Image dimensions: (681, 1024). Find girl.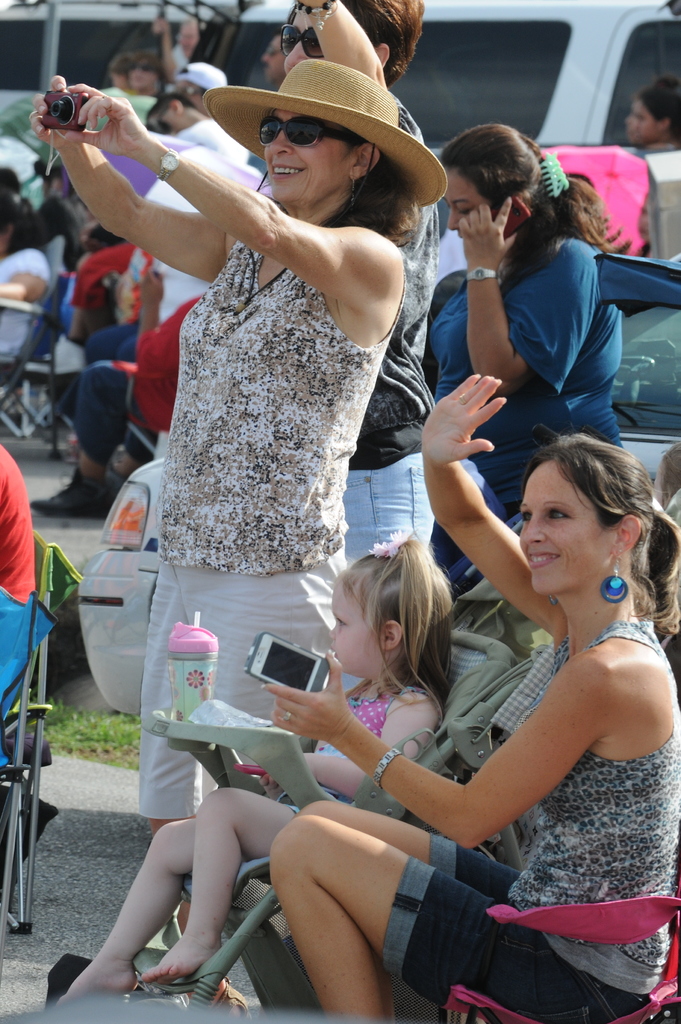
(x1=76, y1=533, x2=444, y2=995).
